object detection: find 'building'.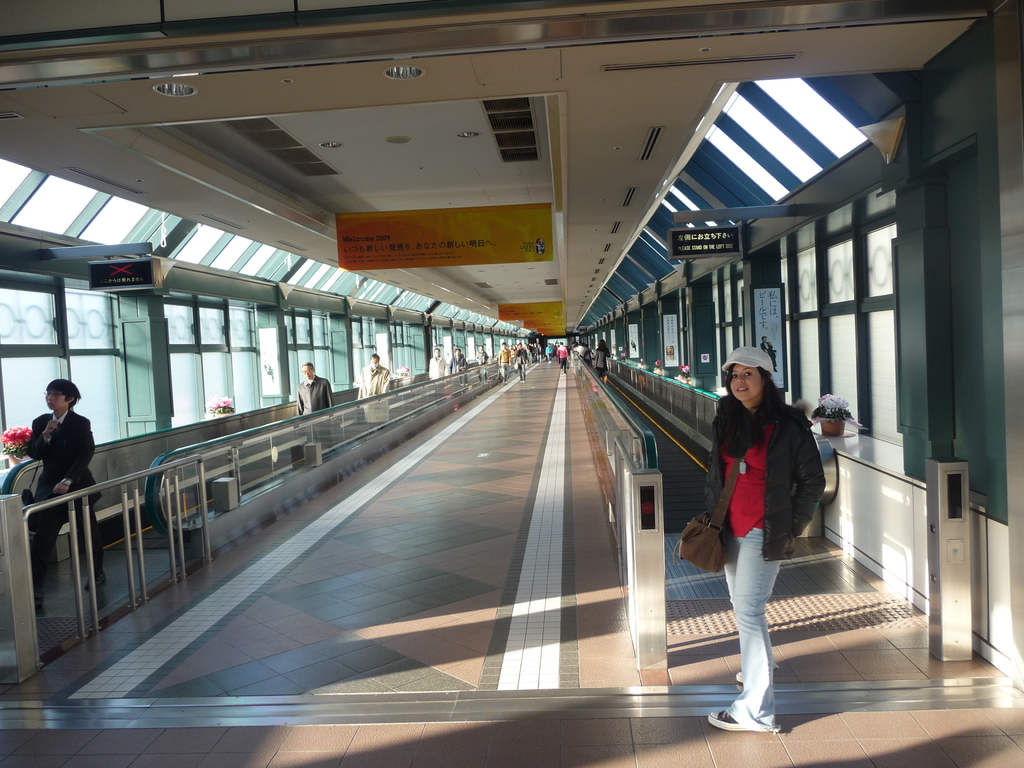
0:0:1023:767.
